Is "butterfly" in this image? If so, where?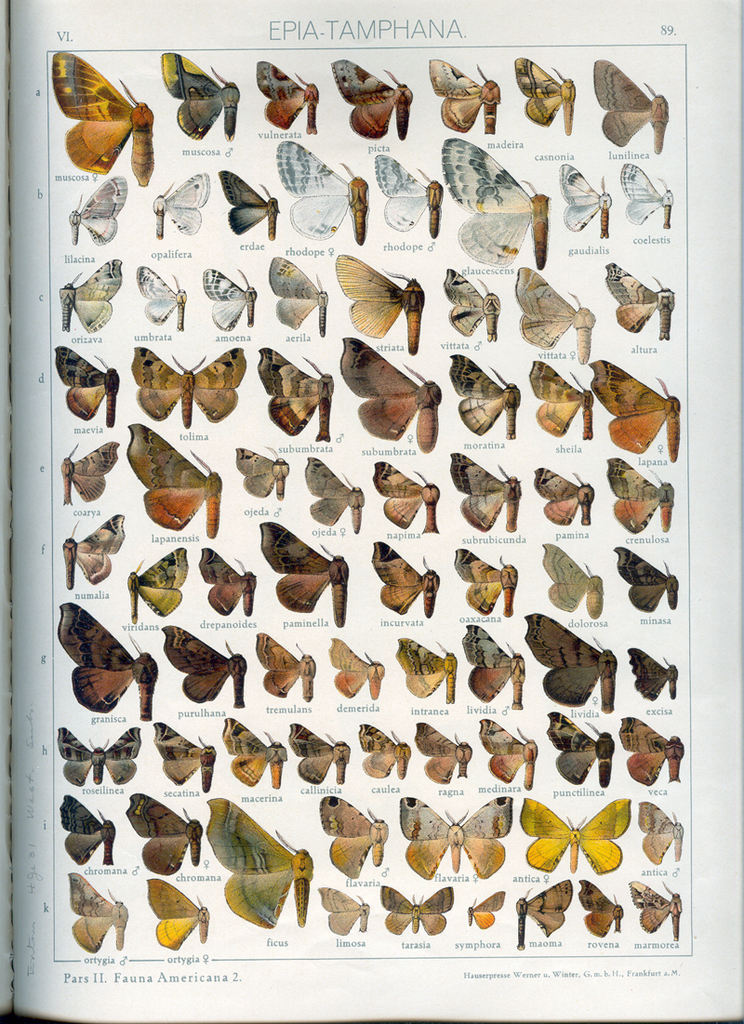
Yes, at detection(256, 521, 352, 634).
